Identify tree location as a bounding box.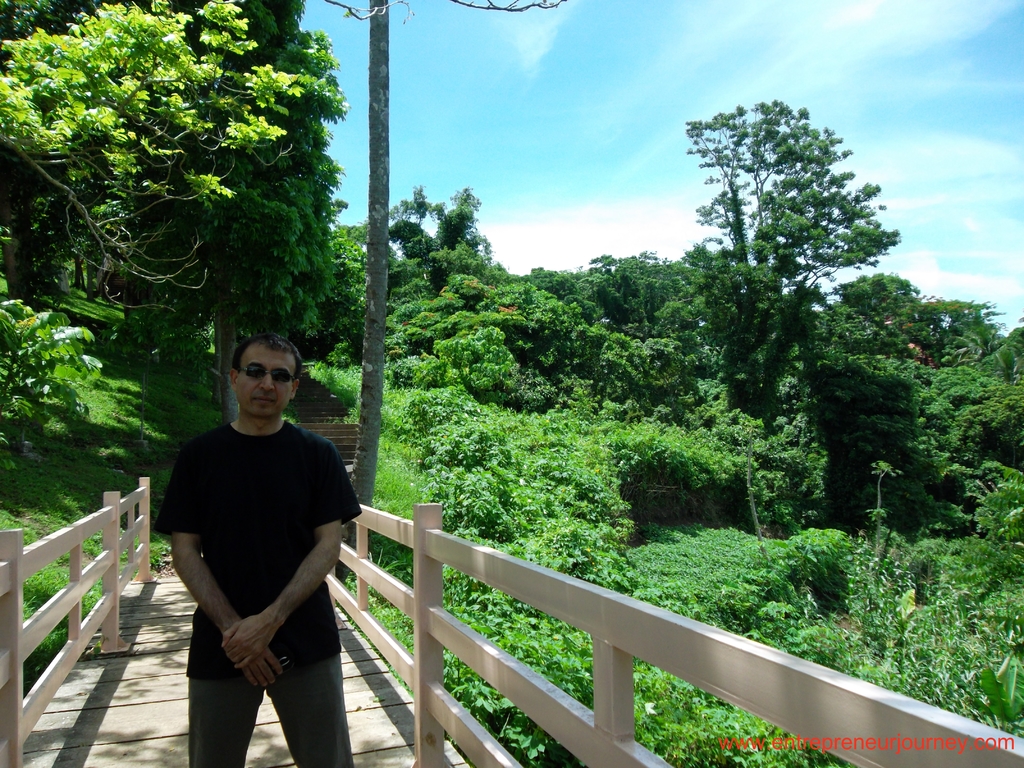
{"left": 683, "top": 92, "right": 920, "bottom": 413}.
